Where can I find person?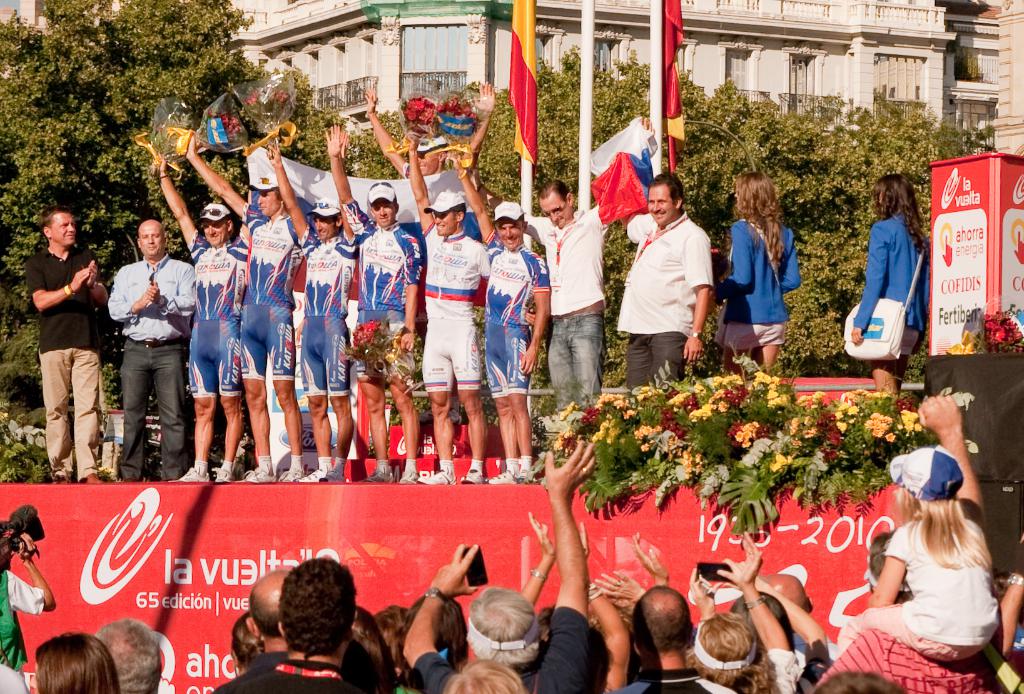
You can find it at (left=262, top=124, right=367, bottom=478).
